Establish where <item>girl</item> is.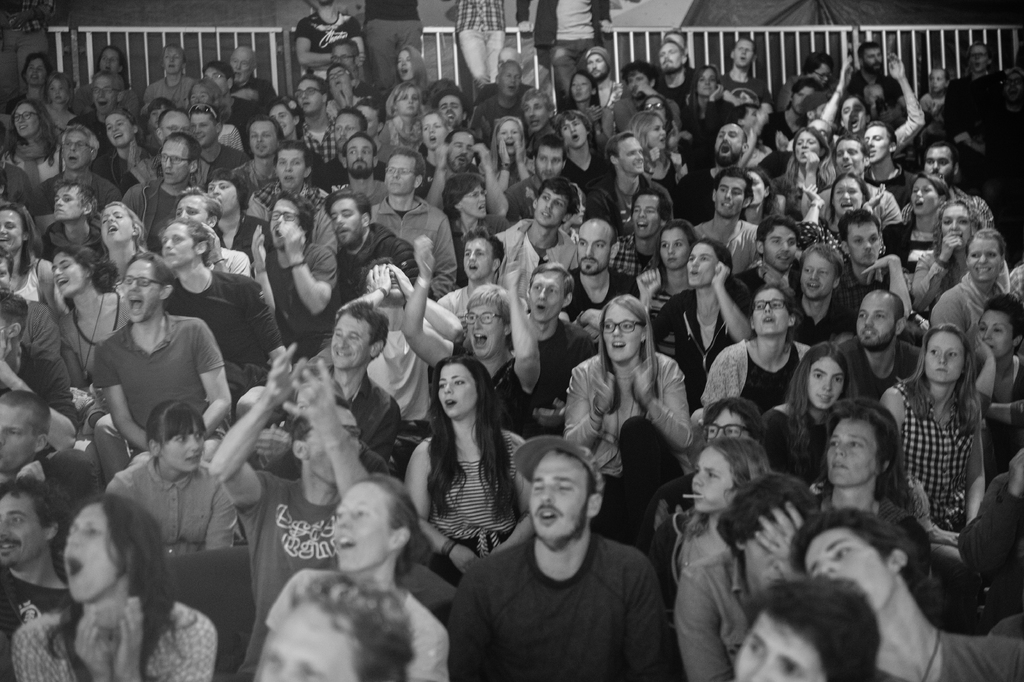
Established at select_region(101, 197, 156, 282).
